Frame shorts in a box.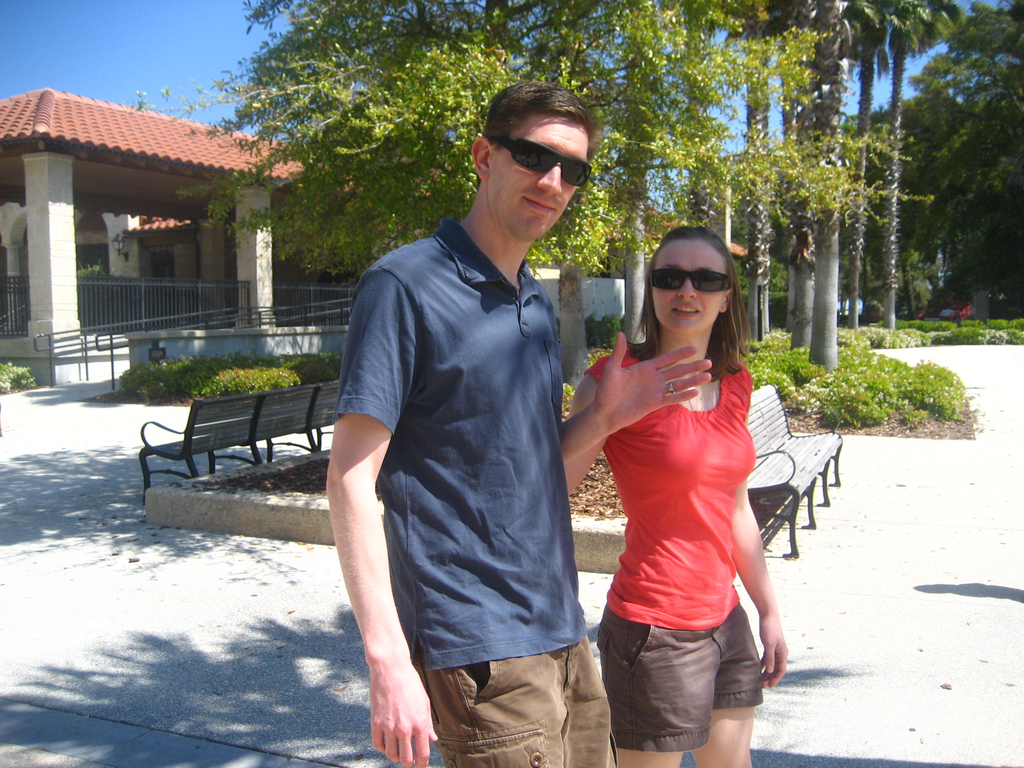
pyautogui.locateOnScreen(417, 637, 620, 767).
